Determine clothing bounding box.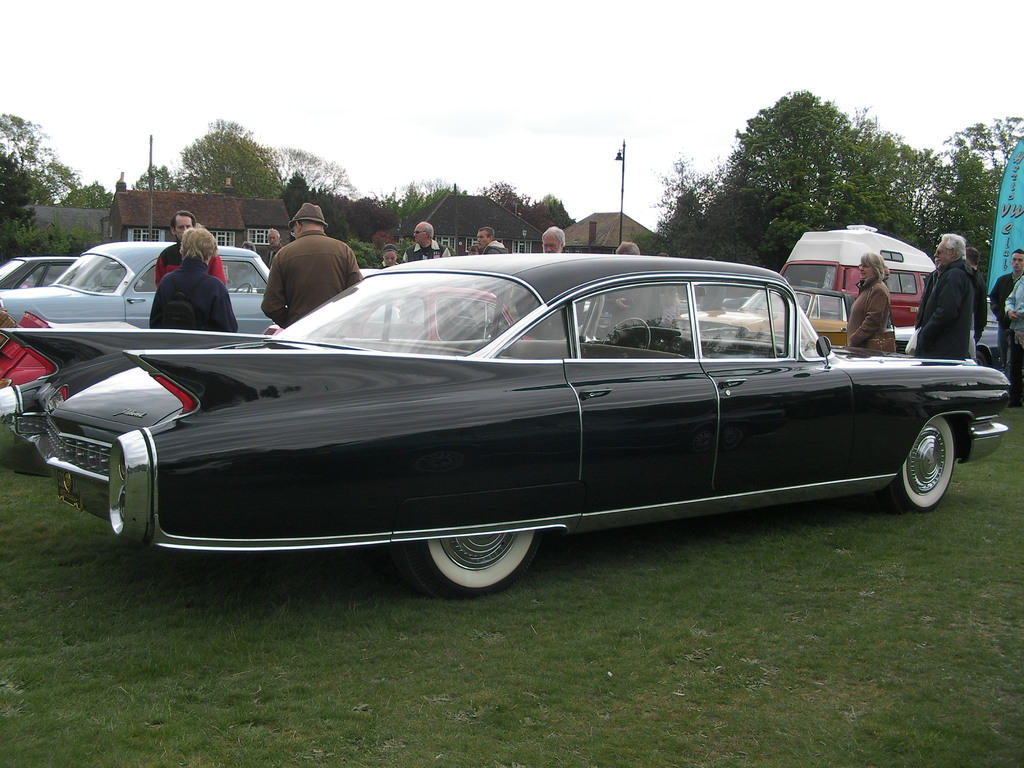
Determined: box=[260, 232, 362, 328].
